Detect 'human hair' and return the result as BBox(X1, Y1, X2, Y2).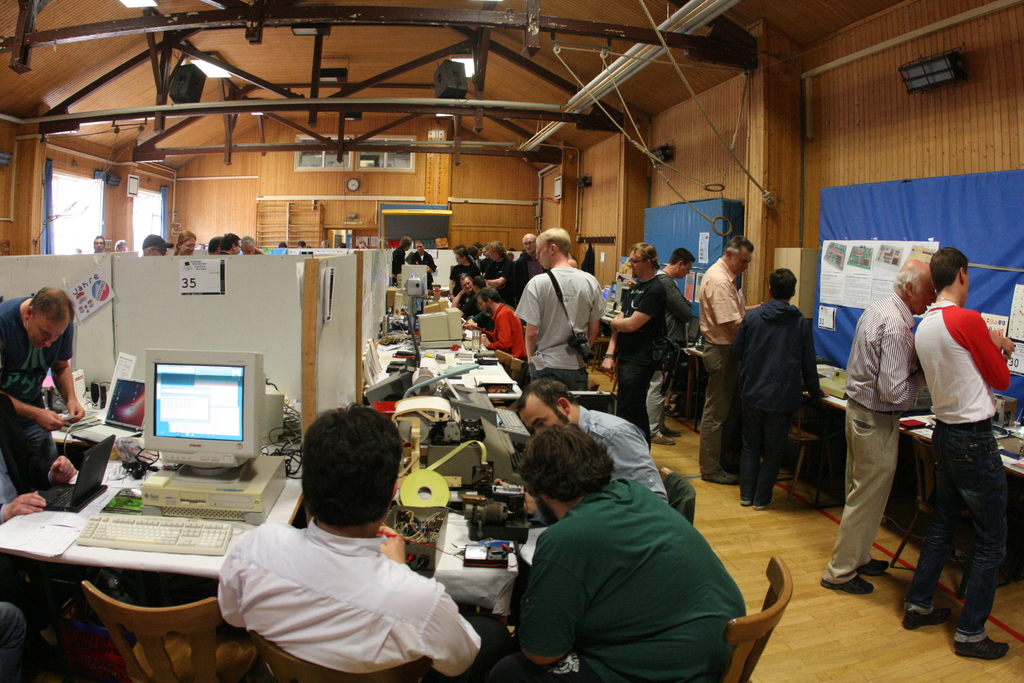
BBox(339, 240, 348, 247).
